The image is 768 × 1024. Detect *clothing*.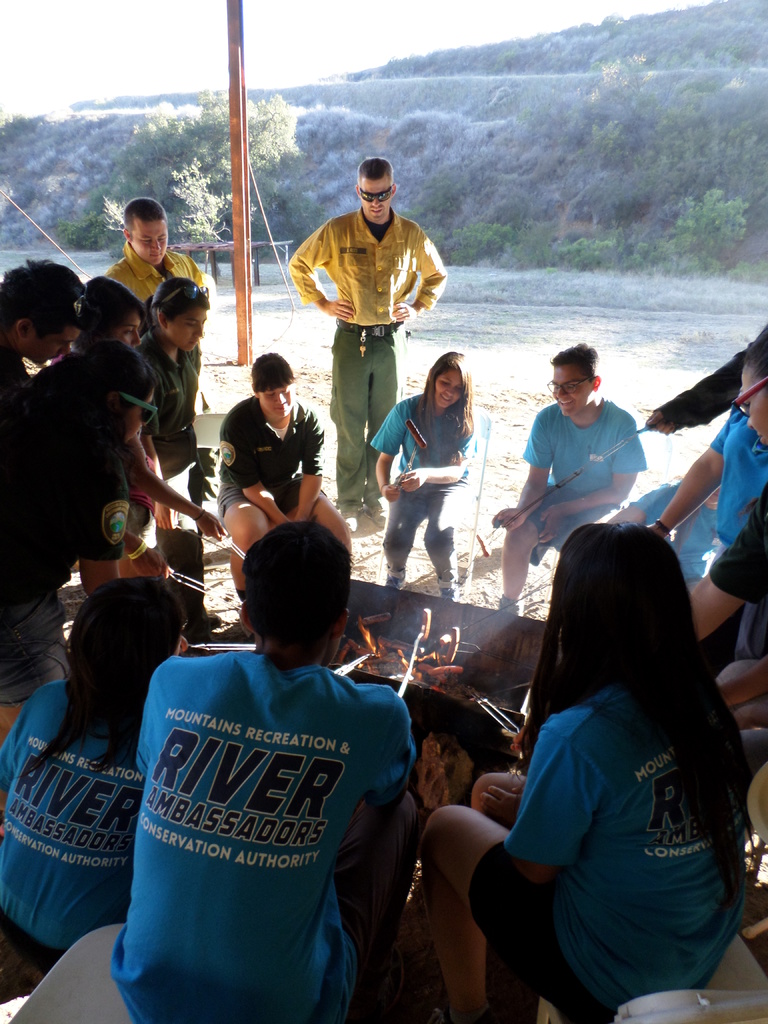
Detection: Rect(115, 607, 425, 1016).
